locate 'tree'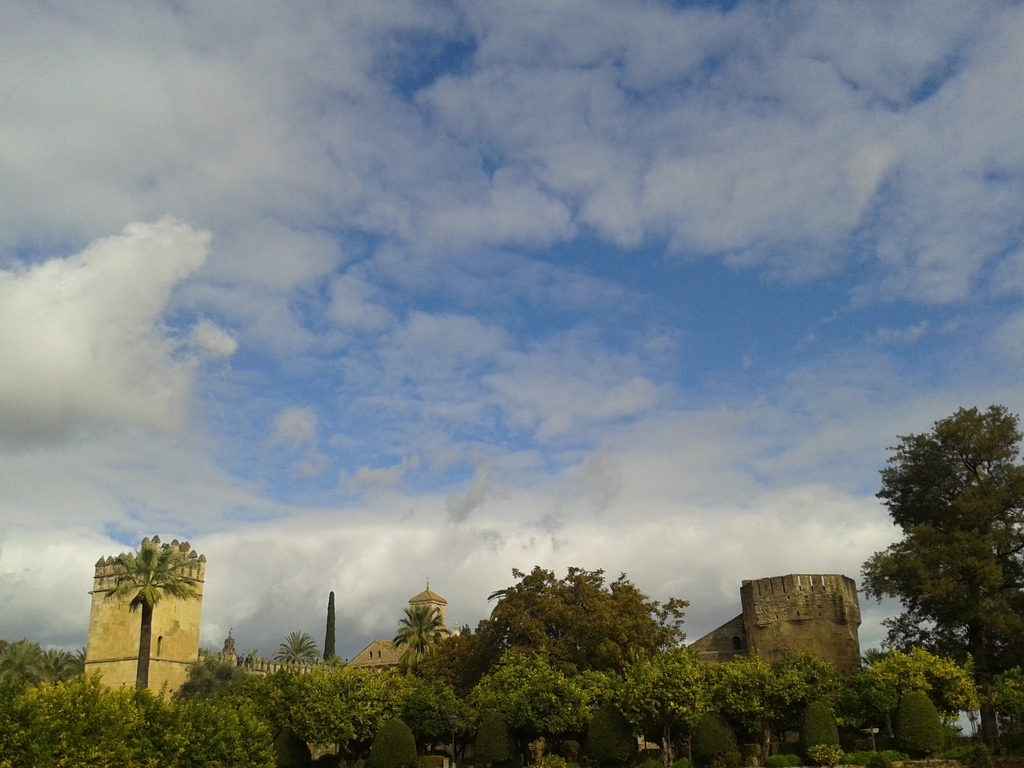
80, 540, 202, 692
